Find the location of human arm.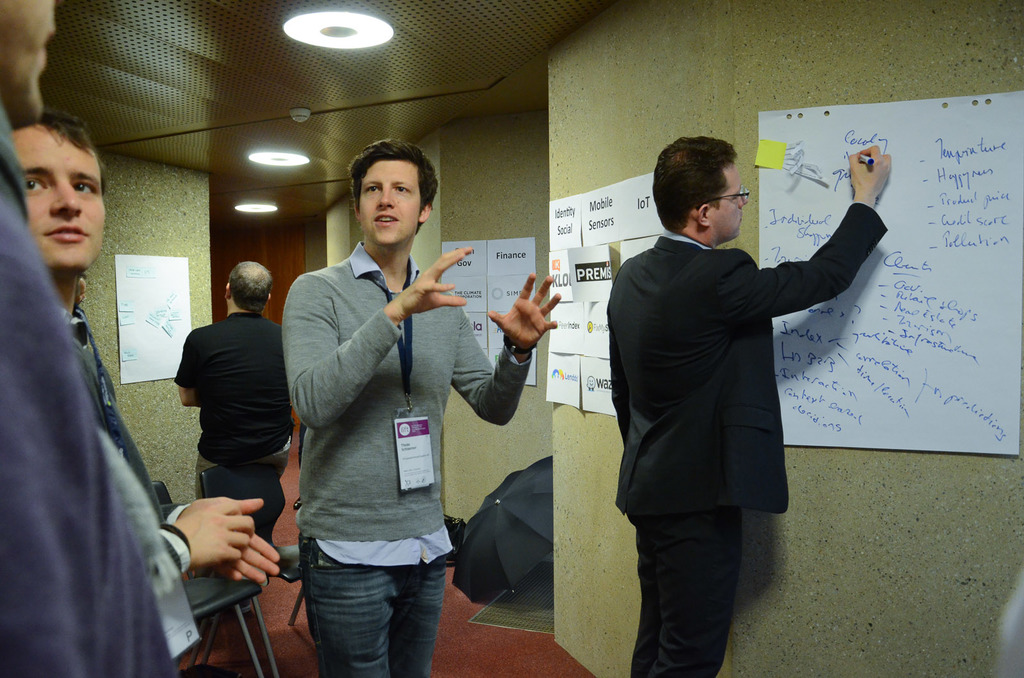
Location: select_region(778, 180, 903, 357).
